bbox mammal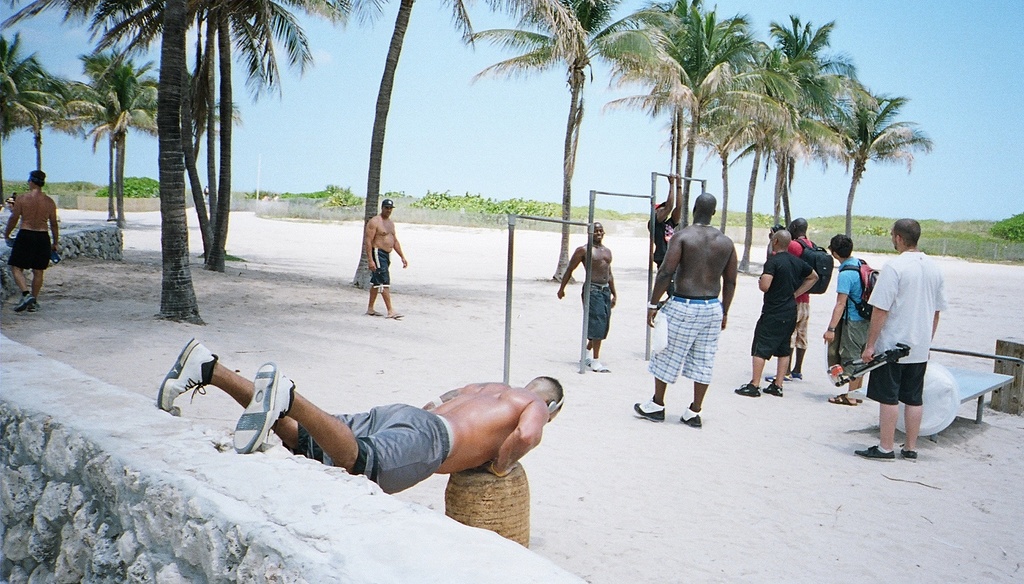
Rect(556, 224, 614, 389)
